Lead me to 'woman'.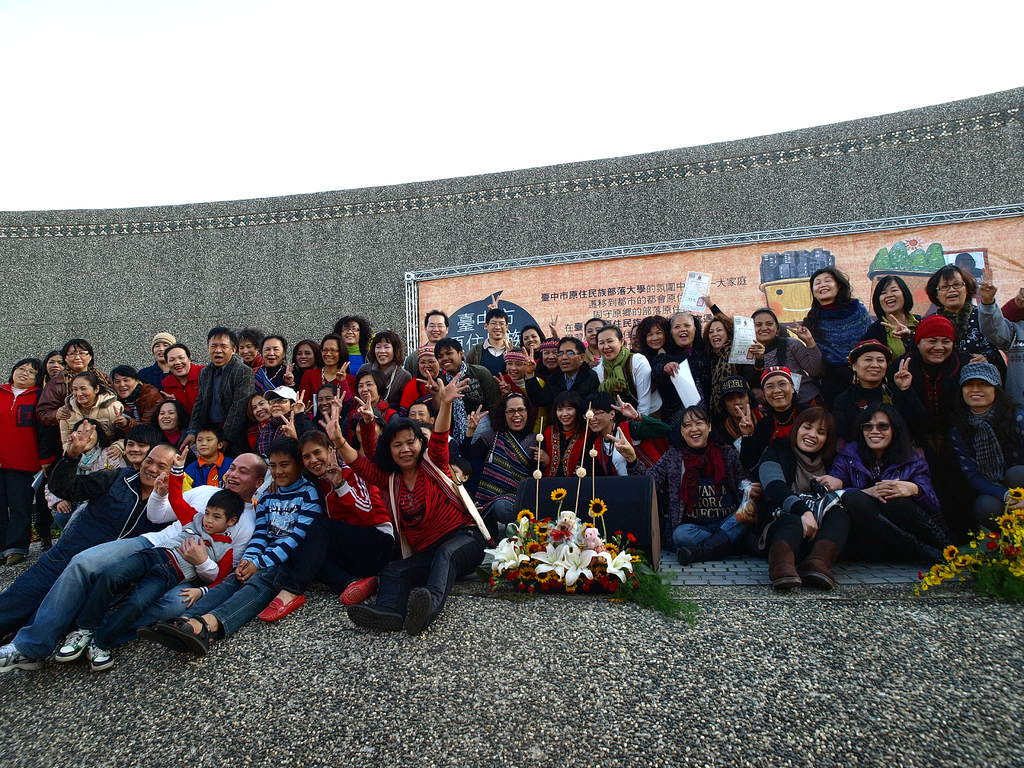
Lead to box(589, 323, 676, 442).
